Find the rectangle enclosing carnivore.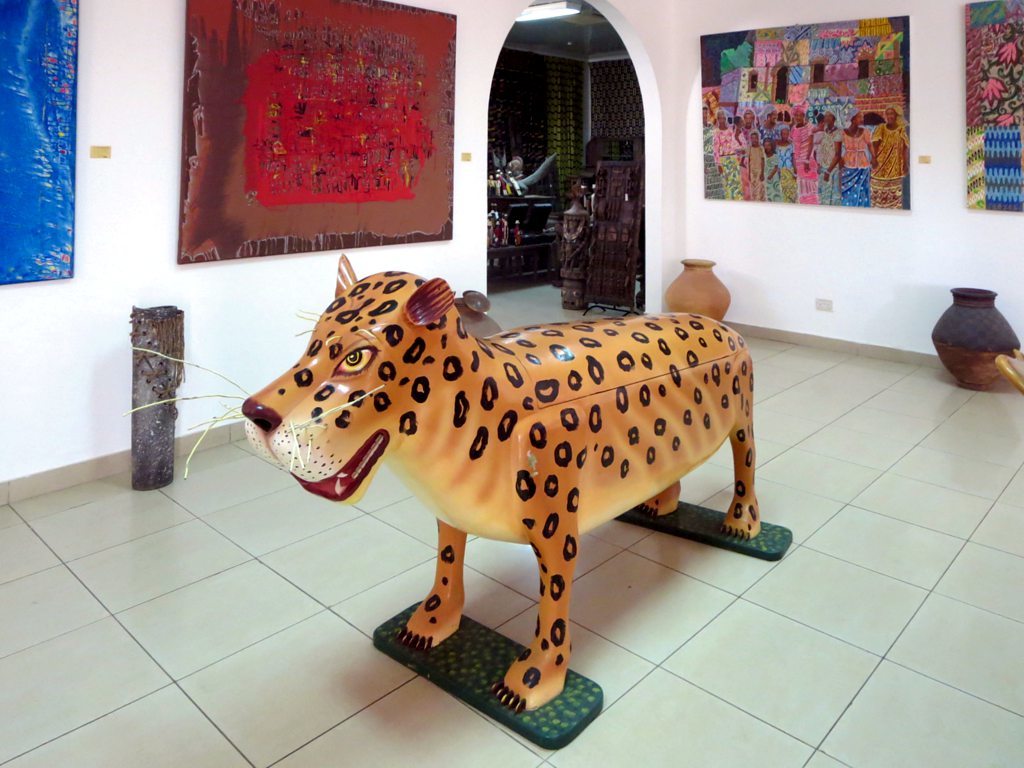
bbox=[123, 257, 757, 713].
